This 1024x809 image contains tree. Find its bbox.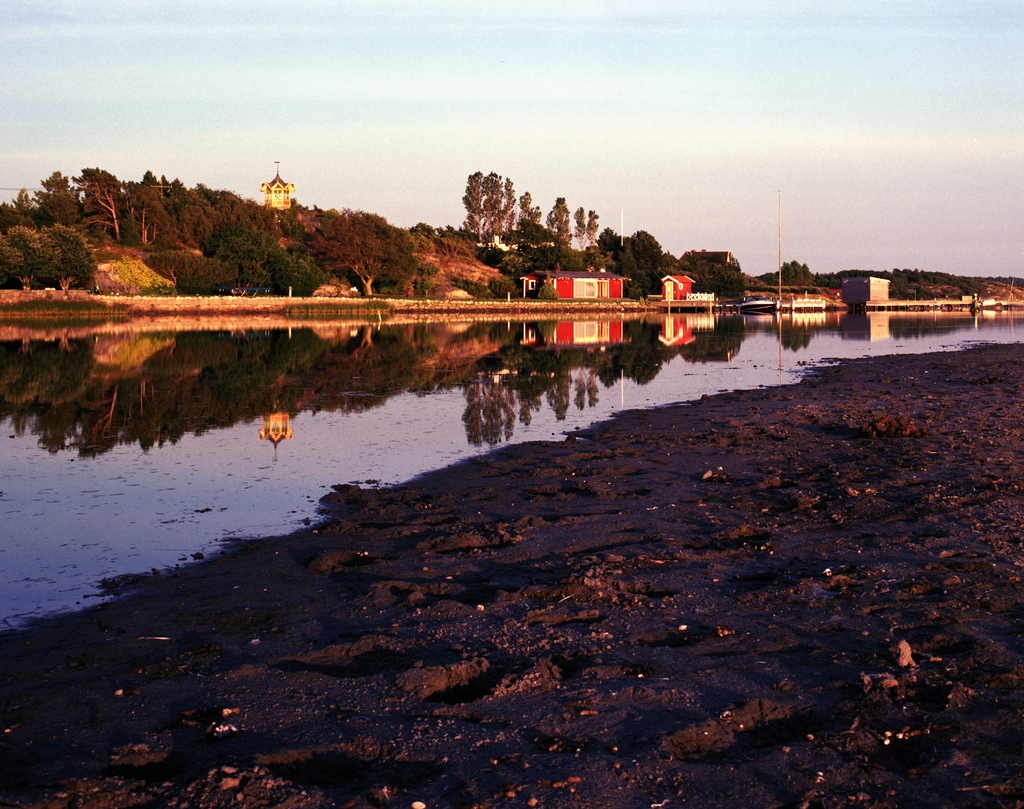
x1=454 y1=156 x2=544 y2=261.
